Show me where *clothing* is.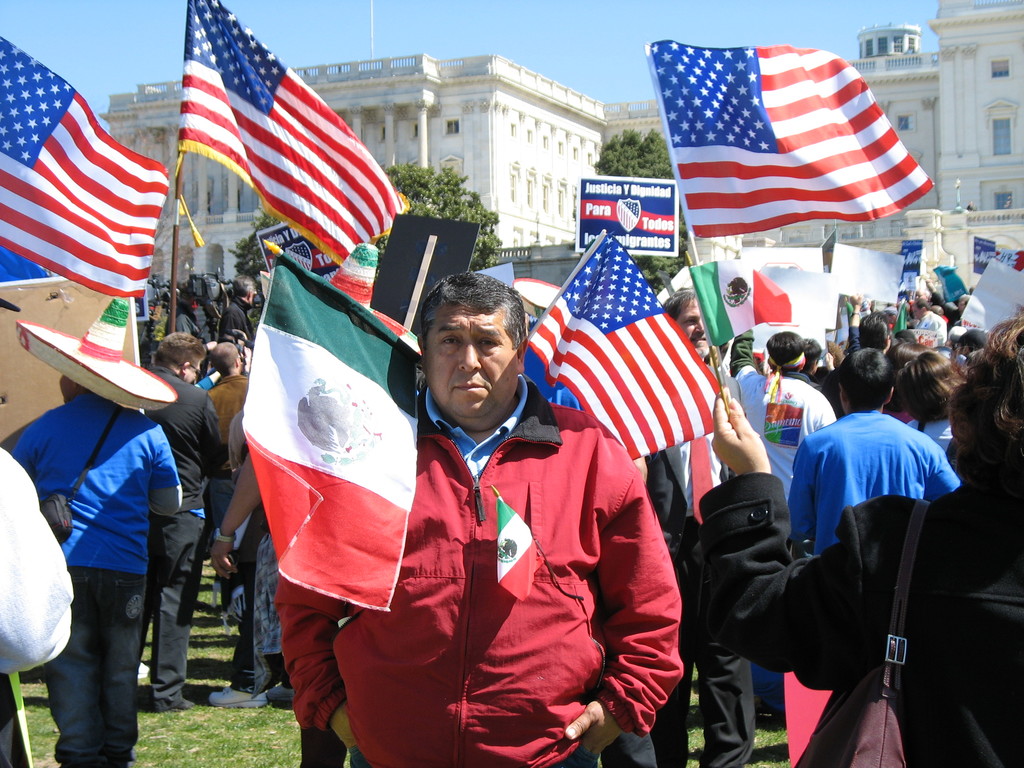
*clothing* is at (x1=215, y1=291, x2=251, y2=342).
